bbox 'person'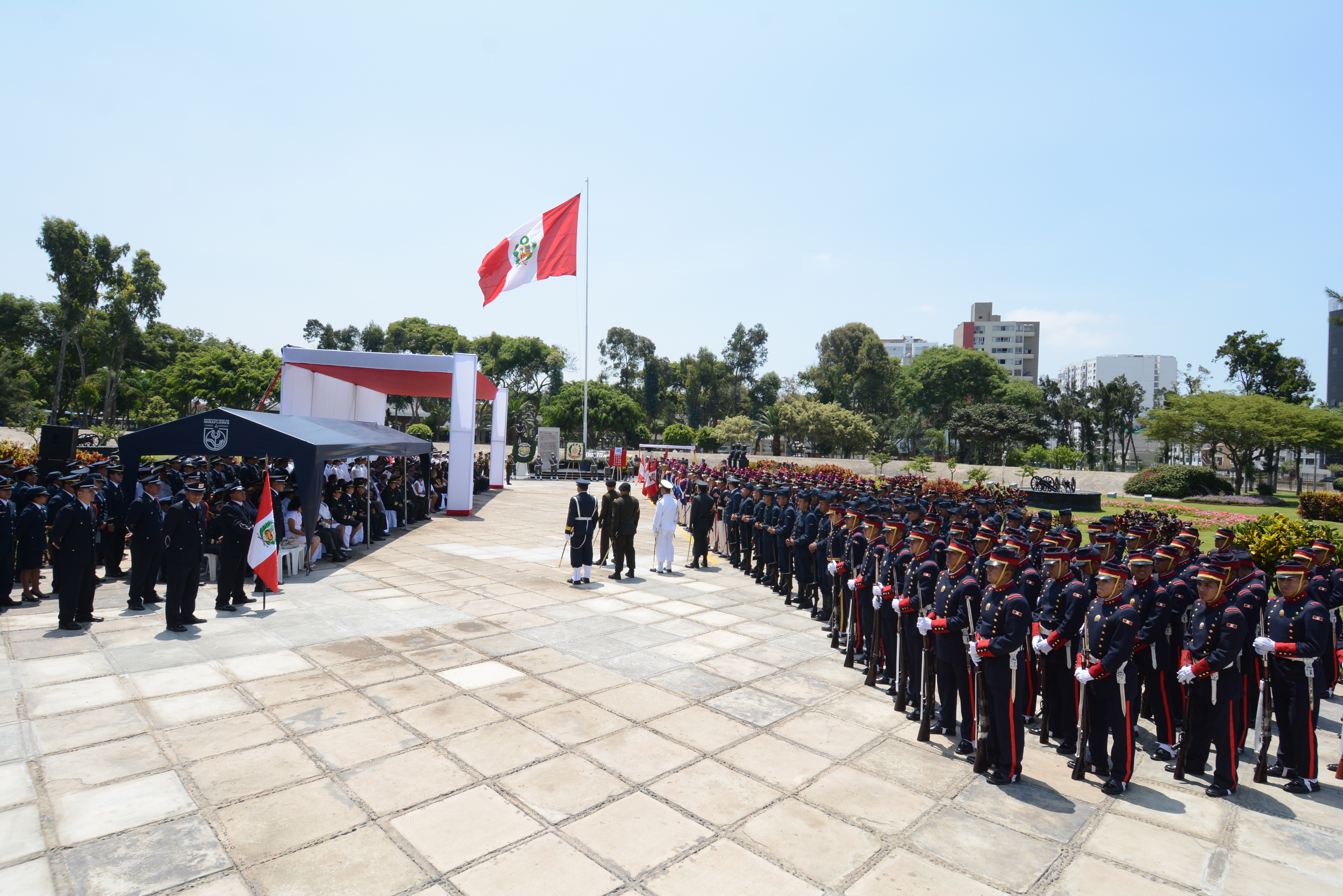
<region>114, 143, 121, 159</region>
